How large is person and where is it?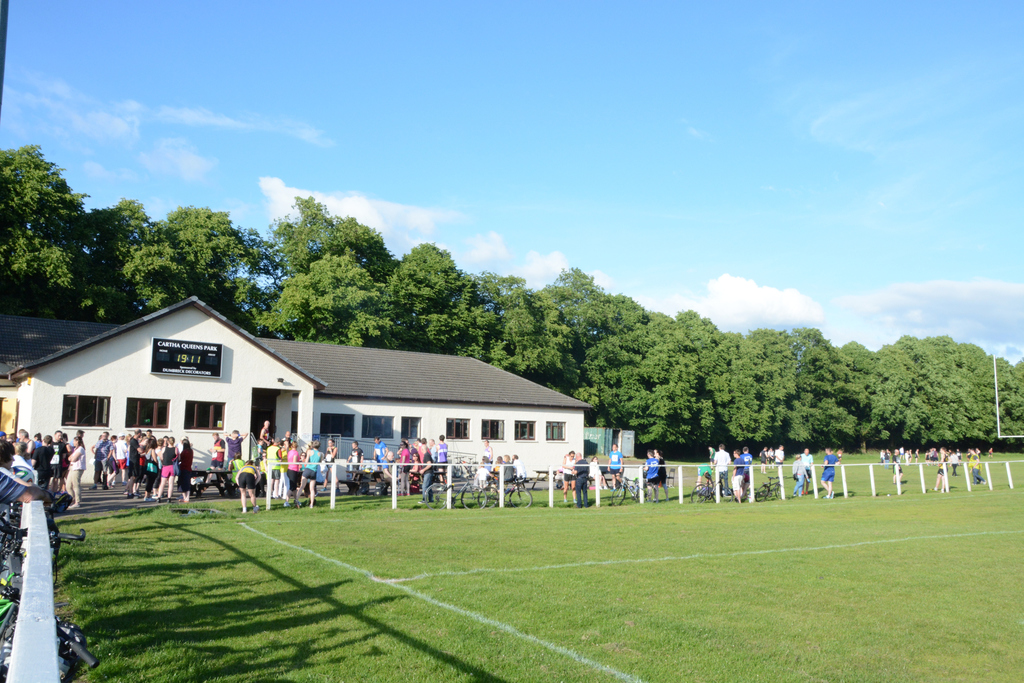
Bounding box: x1=266, y1=424, x2=269, y2=436.
